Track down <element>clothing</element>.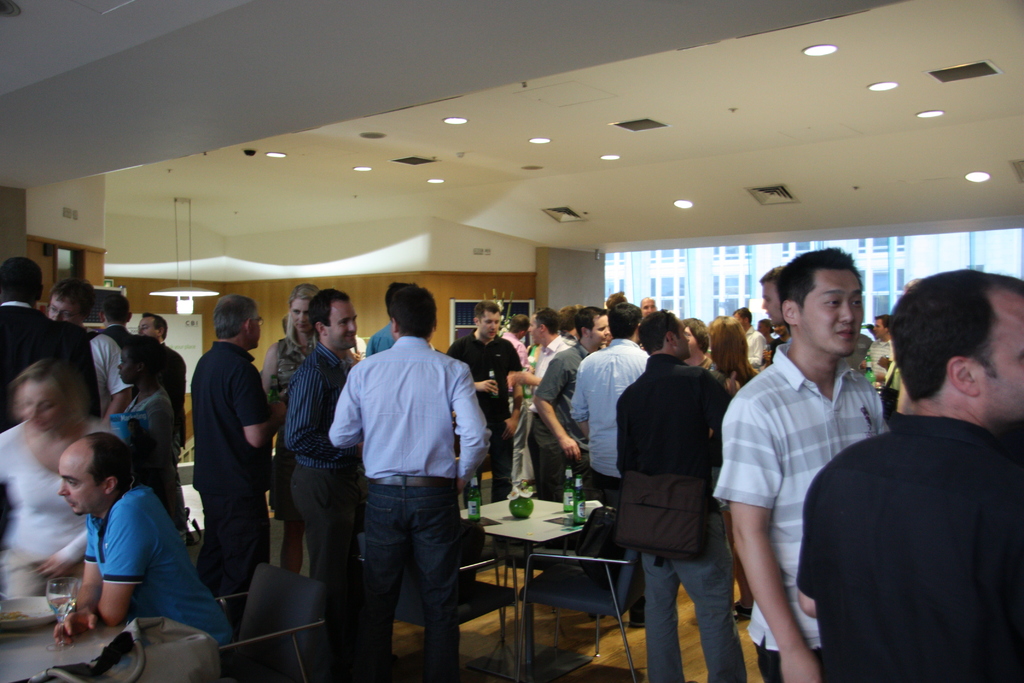
Tracked to box(331, 336, 488, 481).
